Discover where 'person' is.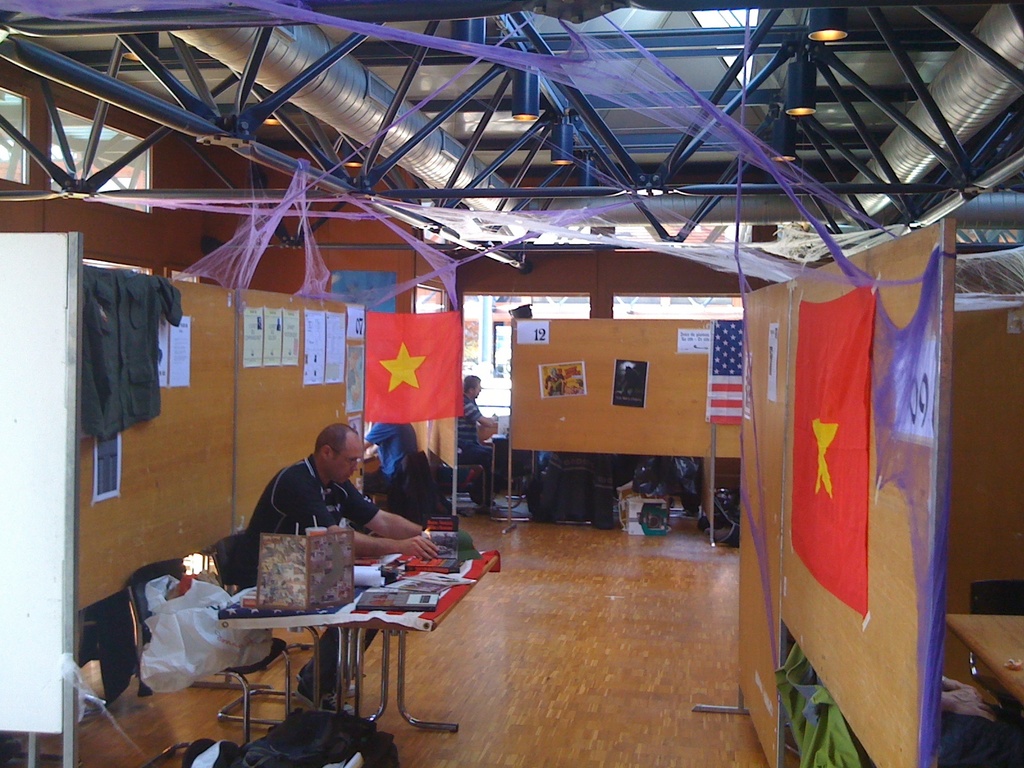
Discovered at (230,424,440,583).
